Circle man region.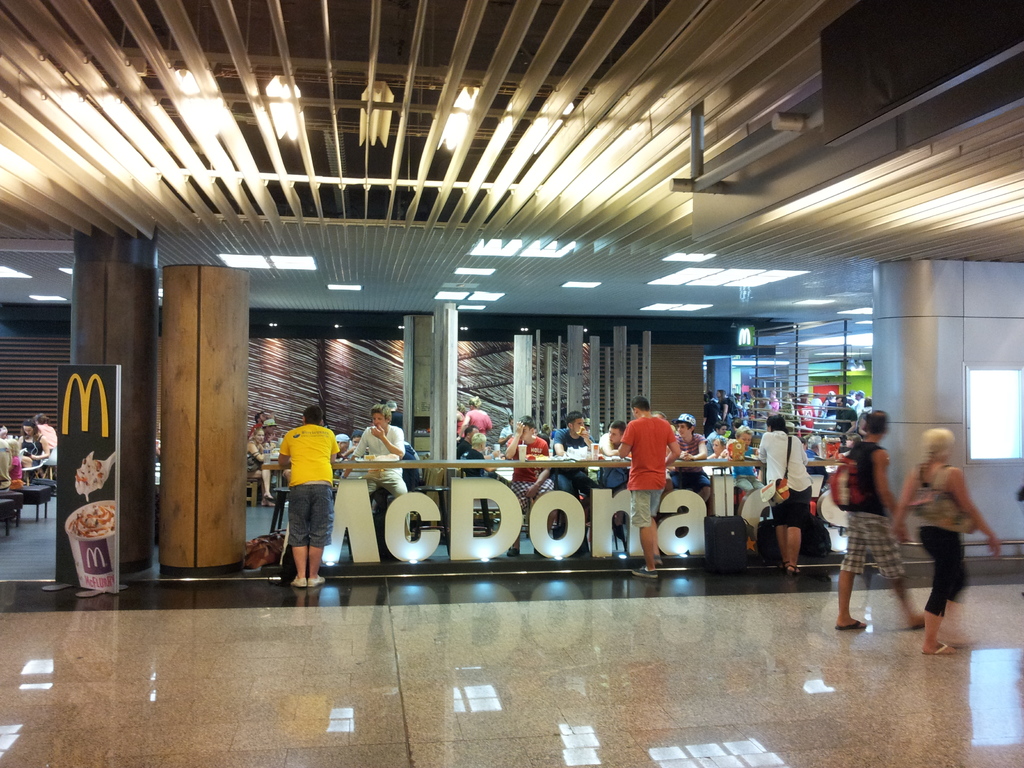
Region: region(852, 394, 866, 413).
